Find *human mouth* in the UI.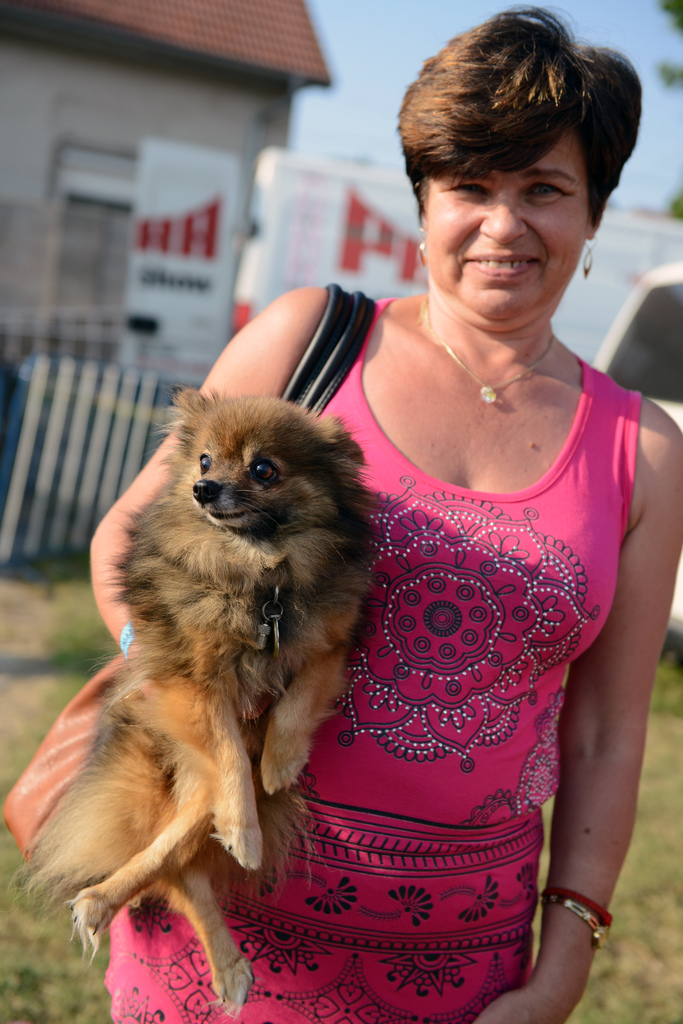
UI element at bbox(463, 250, 545, 284).
